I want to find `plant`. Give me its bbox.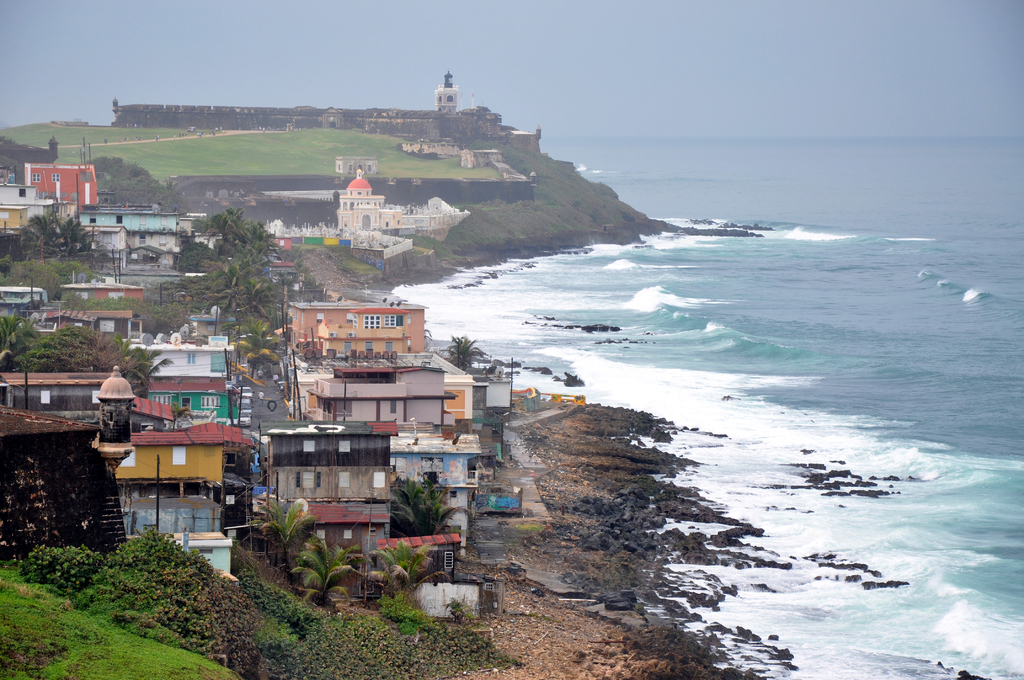
pyautogui.locateOnScreen(376, 592, 433, 636).
